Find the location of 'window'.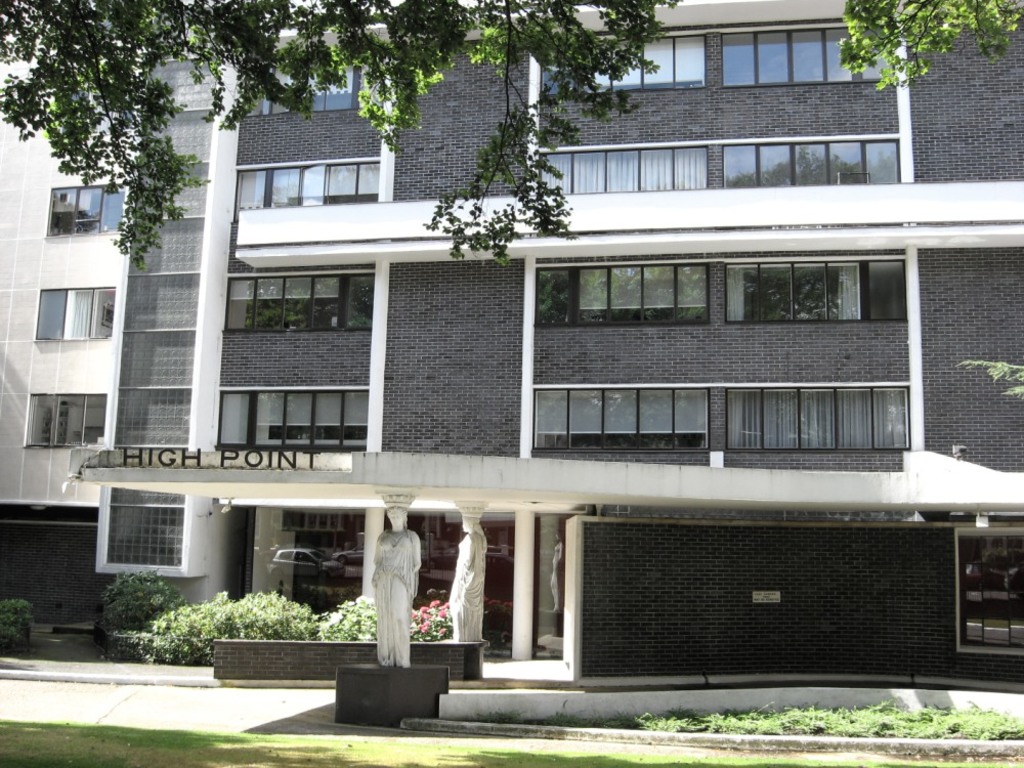
Location: left=719, top=12, right=892, bottom=85.
